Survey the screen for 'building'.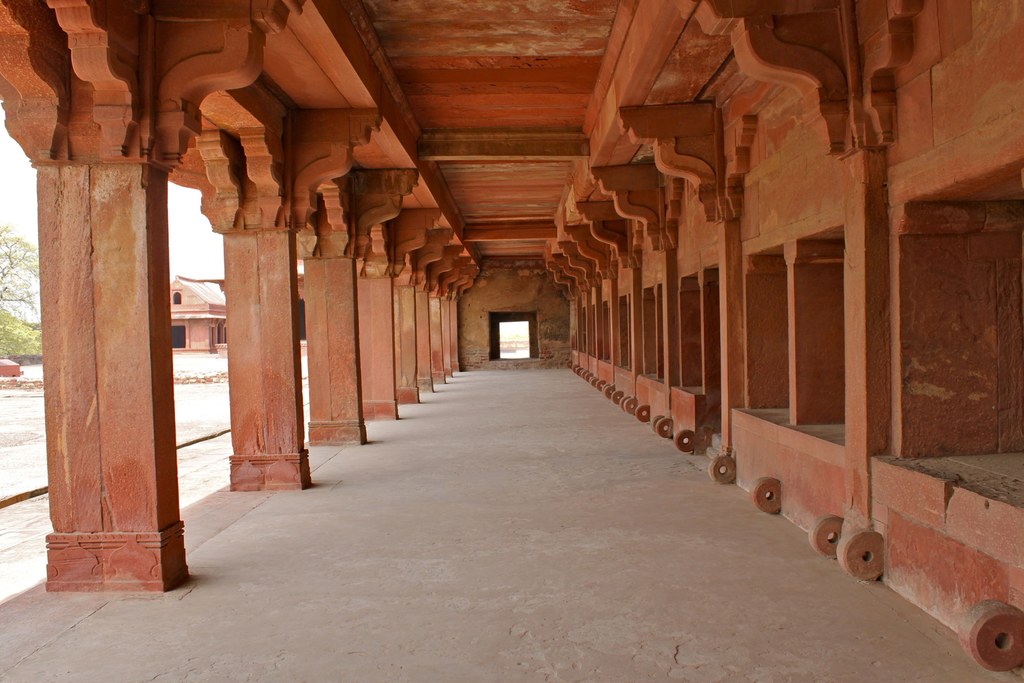
Survey found: pyautogui.locateOnScreen(166, 272, 230, 352).
